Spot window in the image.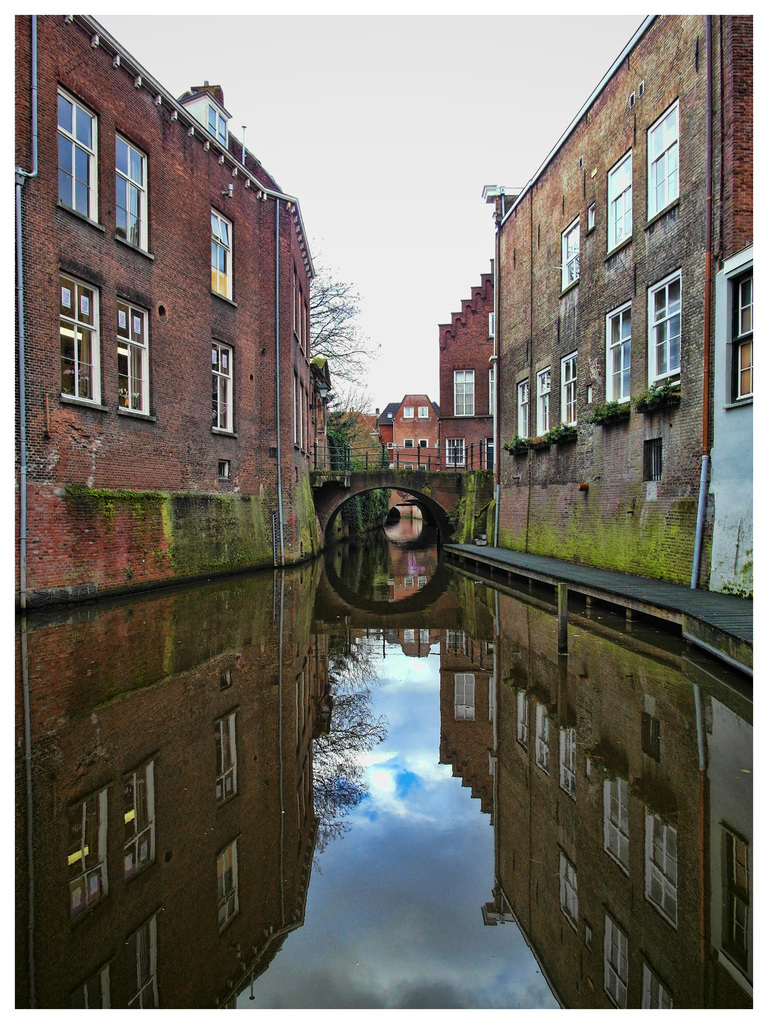
window found at box(604, 150, 631, 257).
